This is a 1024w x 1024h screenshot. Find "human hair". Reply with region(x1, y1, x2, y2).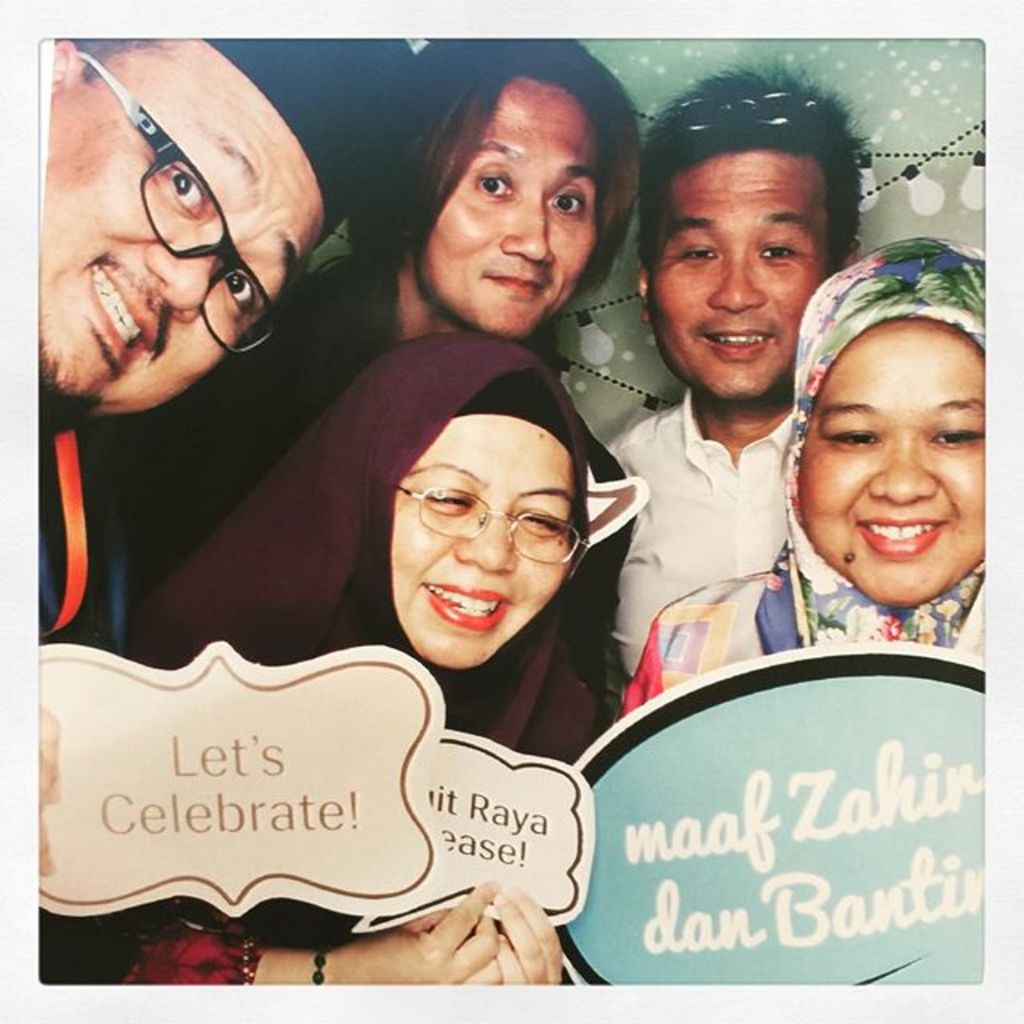
region(640, 83, 861, 320).
